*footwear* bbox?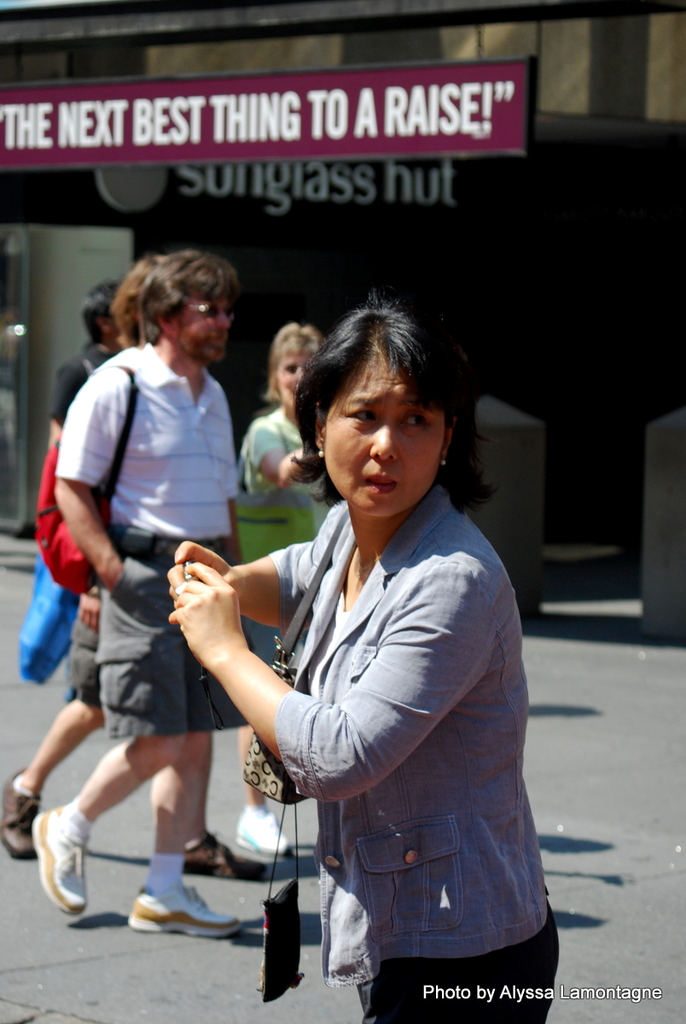
(2,759,44,863)
